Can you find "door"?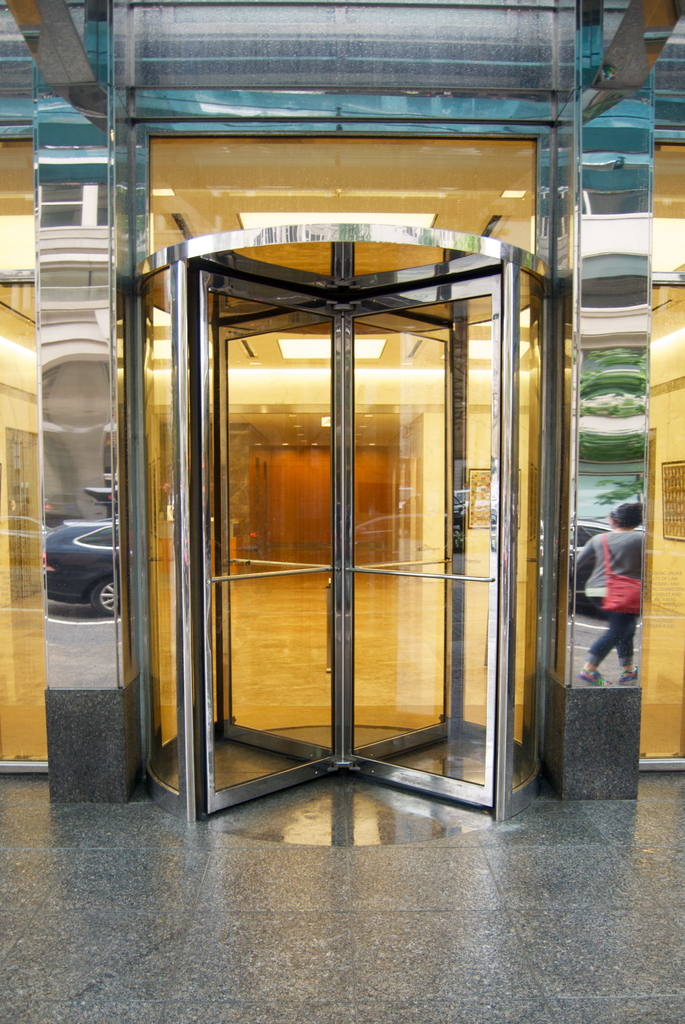
Yes, bounding box: l=188, t=244, r=350, b=813.
